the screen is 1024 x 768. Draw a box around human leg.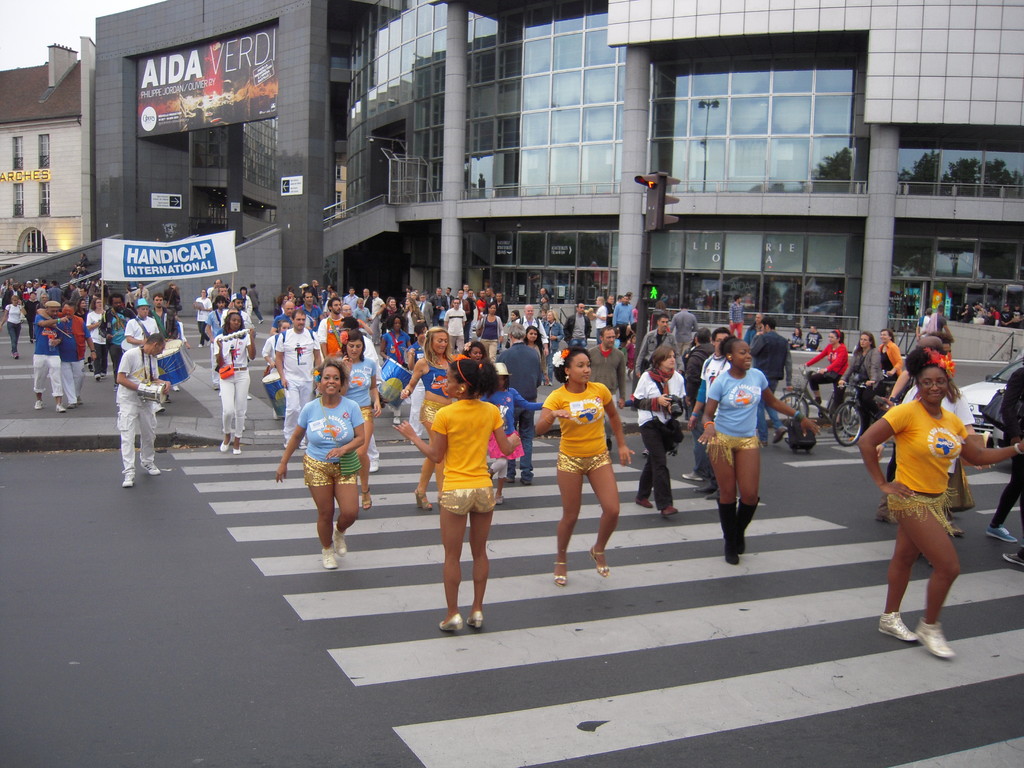
BBox(330, 474, 358, 554).
